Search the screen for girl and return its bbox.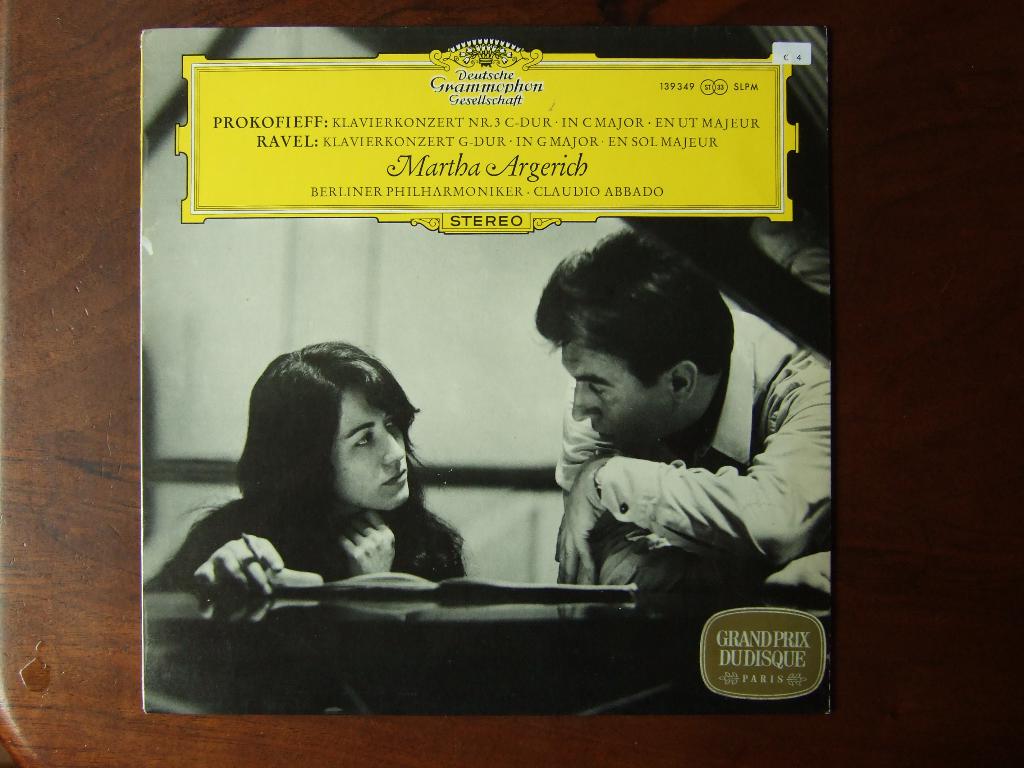
Found: rect(141, 339, 461, 626).
